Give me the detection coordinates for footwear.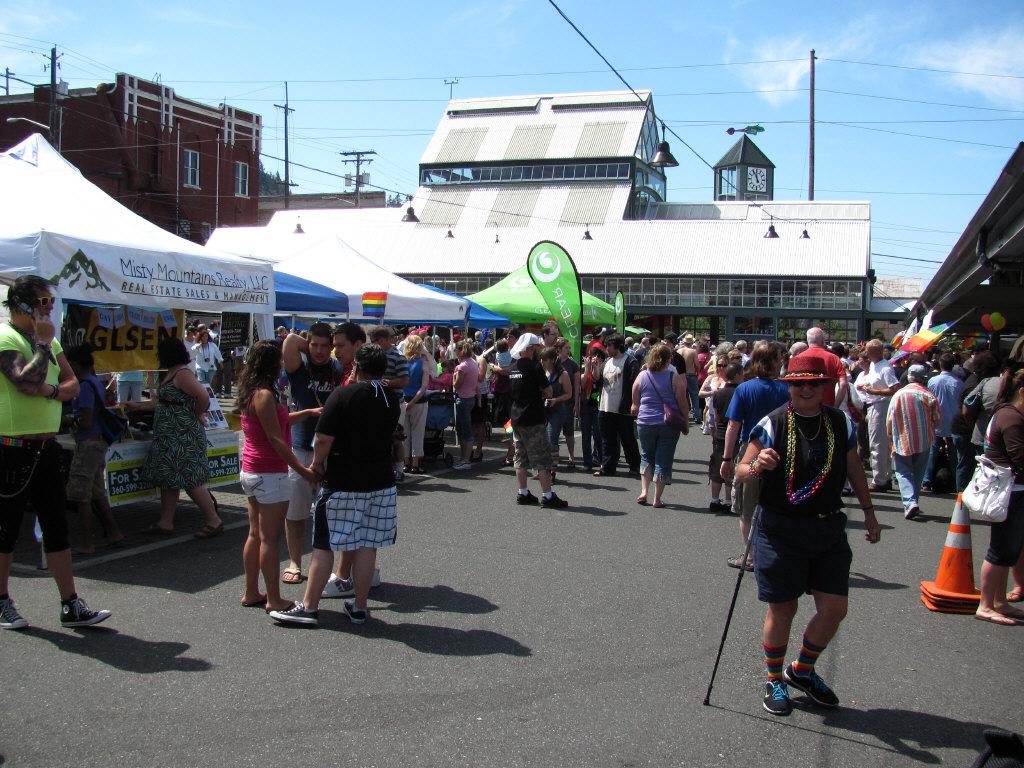
BBox(245, 590, 273, 609).
